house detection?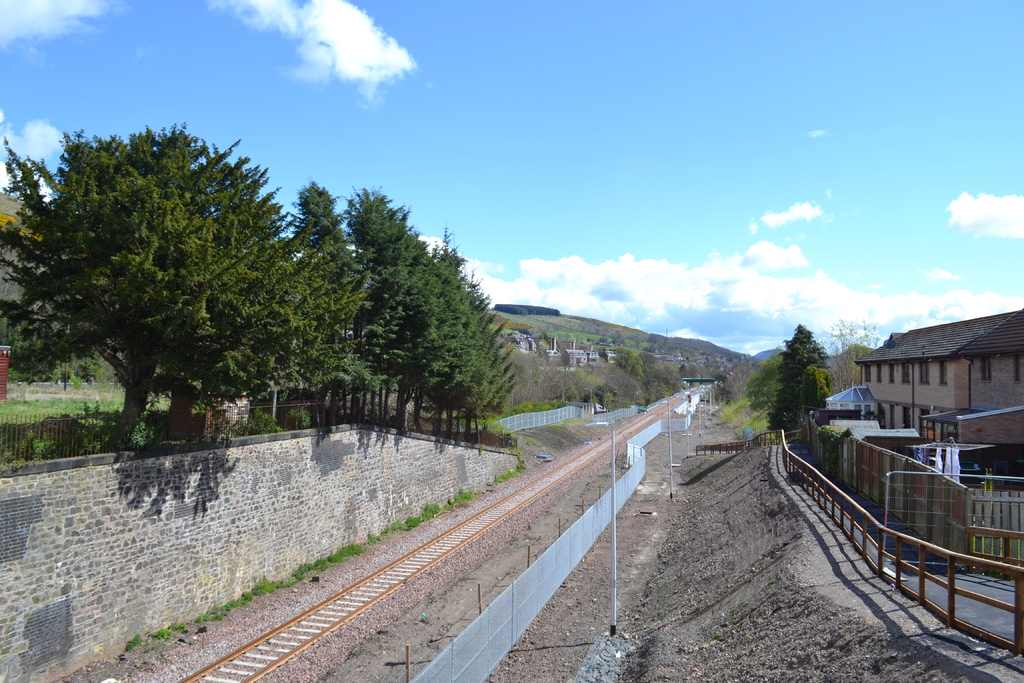
(left=860, top=310, right=1003, bottom=431)
